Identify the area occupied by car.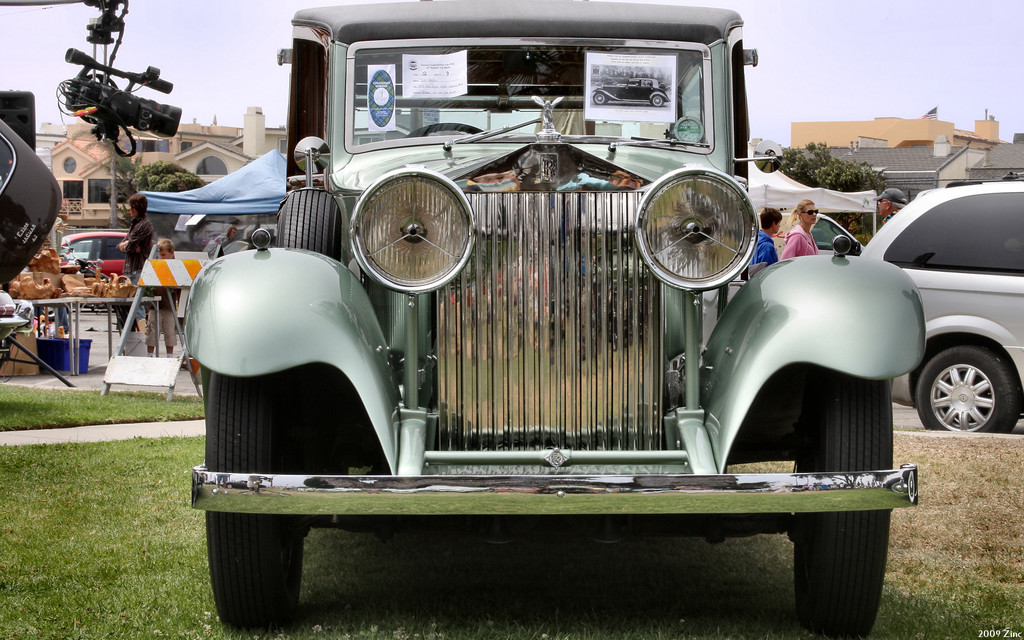
Area: [x1=14, y1=227, x2=132, y2=280].
